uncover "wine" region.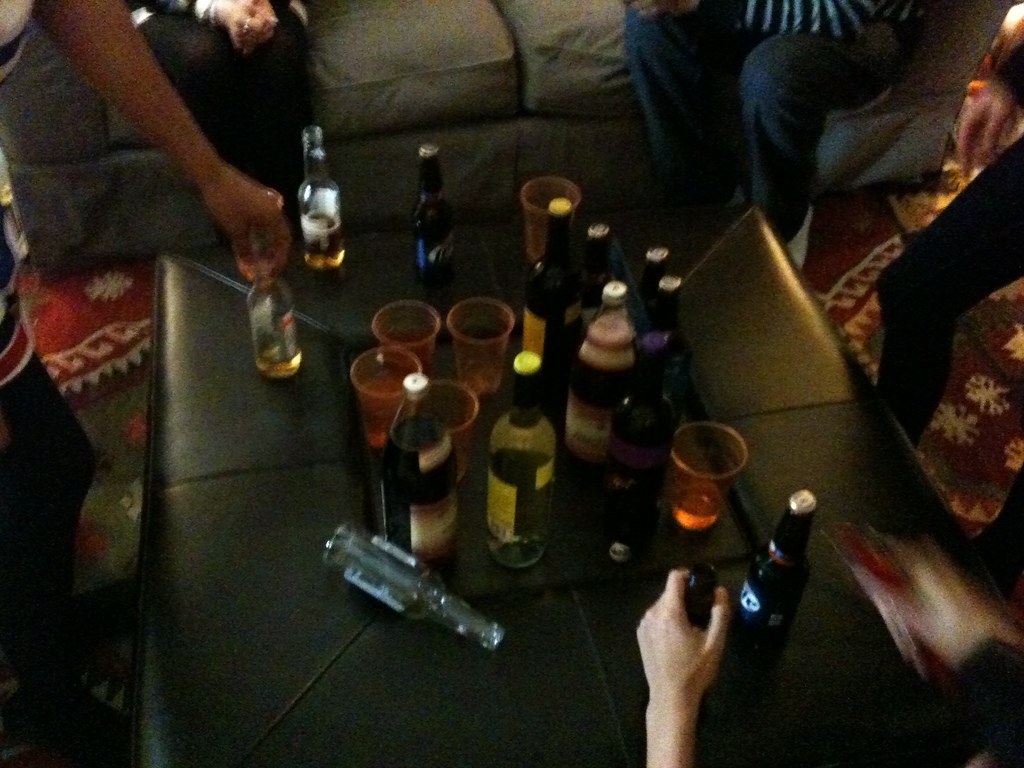
Uncovered: 583,223,627,320.
